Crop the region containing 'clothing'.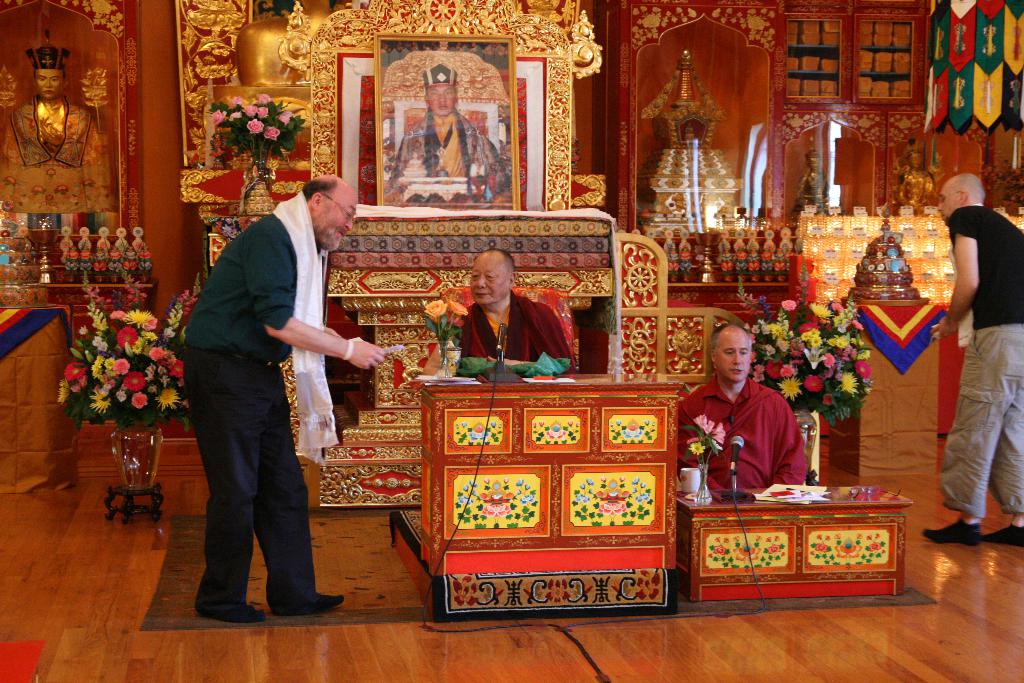
Crop region: region(184, 365, 324, 619).
